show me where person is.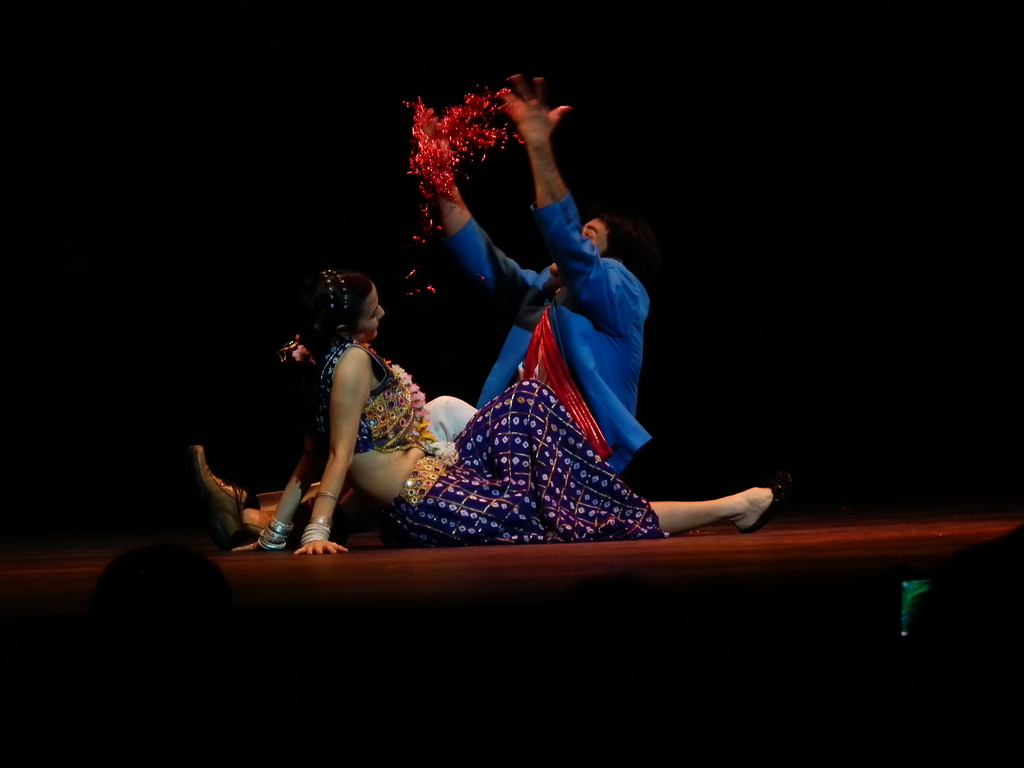
person is at l=229, t=264, r=801, b=560.
